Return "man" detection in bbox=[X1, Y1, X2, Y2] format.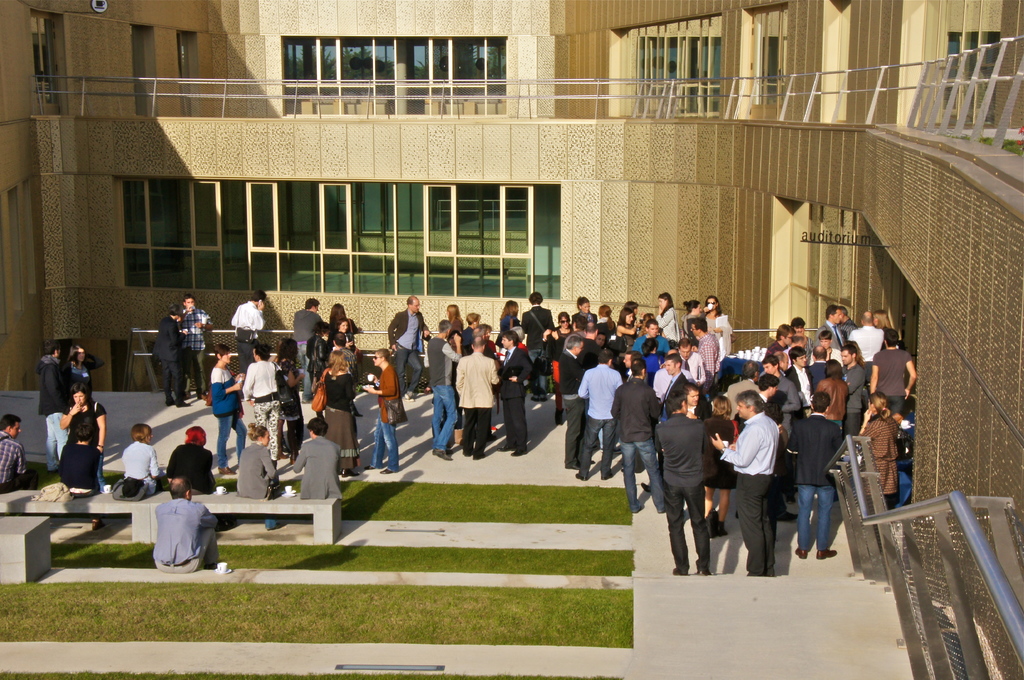
bbox=[716, 390, 779, 577].
